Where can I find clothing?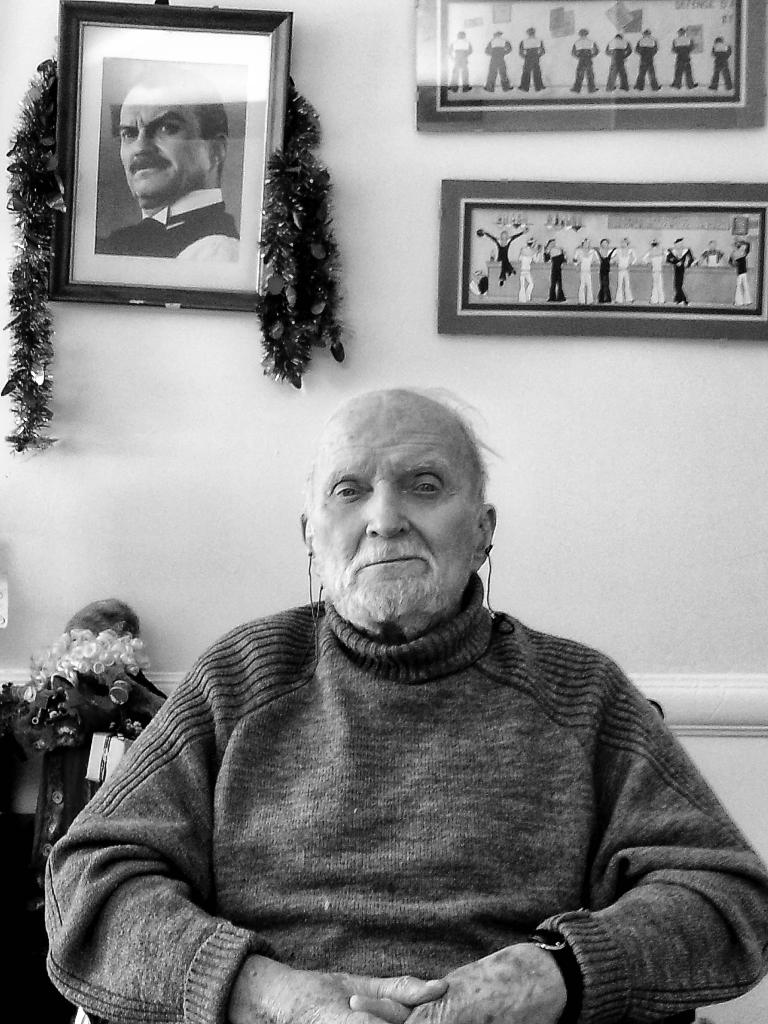
You can find it at <box>642,247,667,303</box>.
